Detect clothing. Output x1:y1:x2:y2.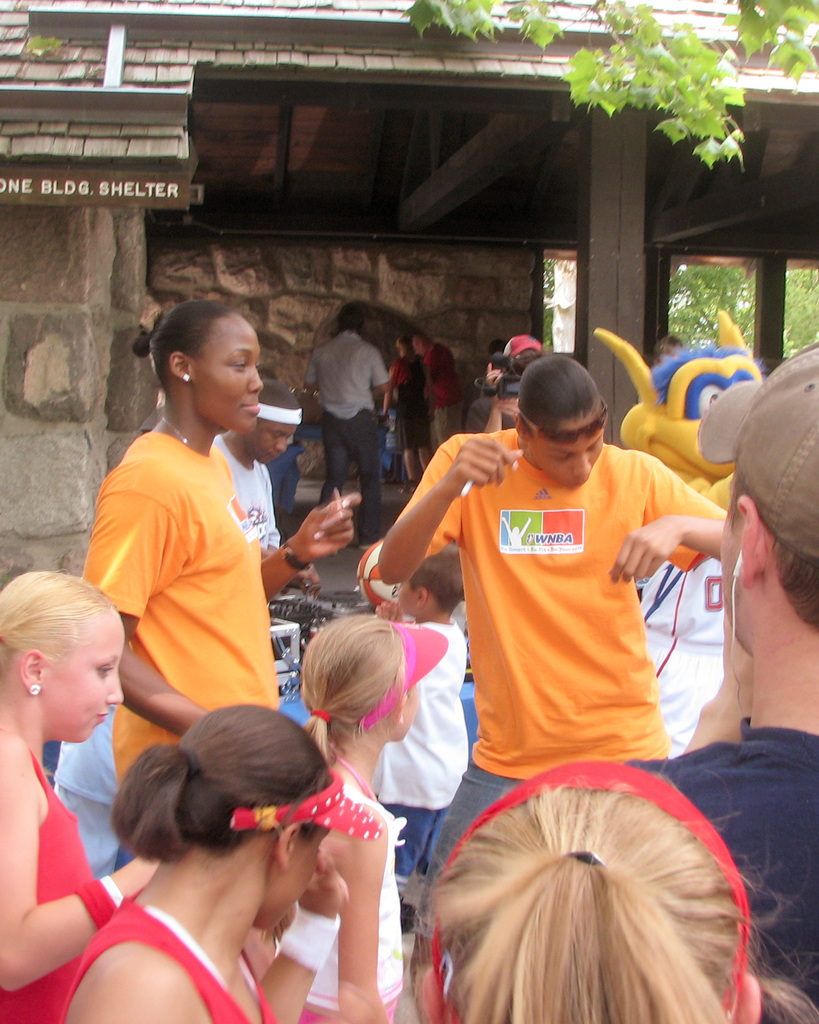
301:329:391:542.
